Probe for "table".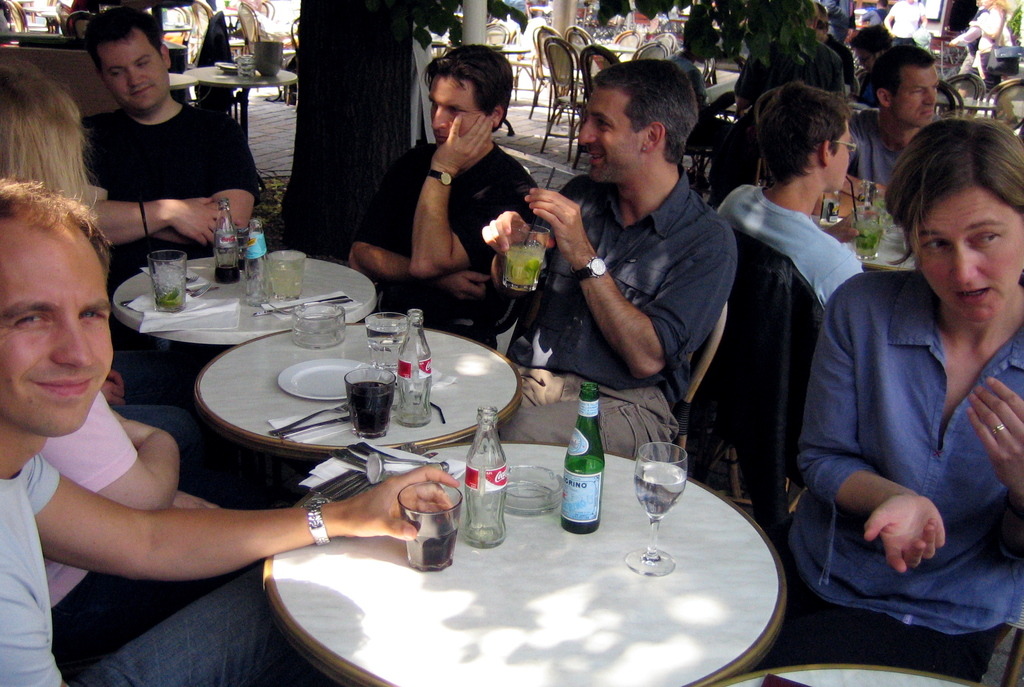
Probe result: {"left": 444, "top": 35, "right": 530, "bottom": 133}.
